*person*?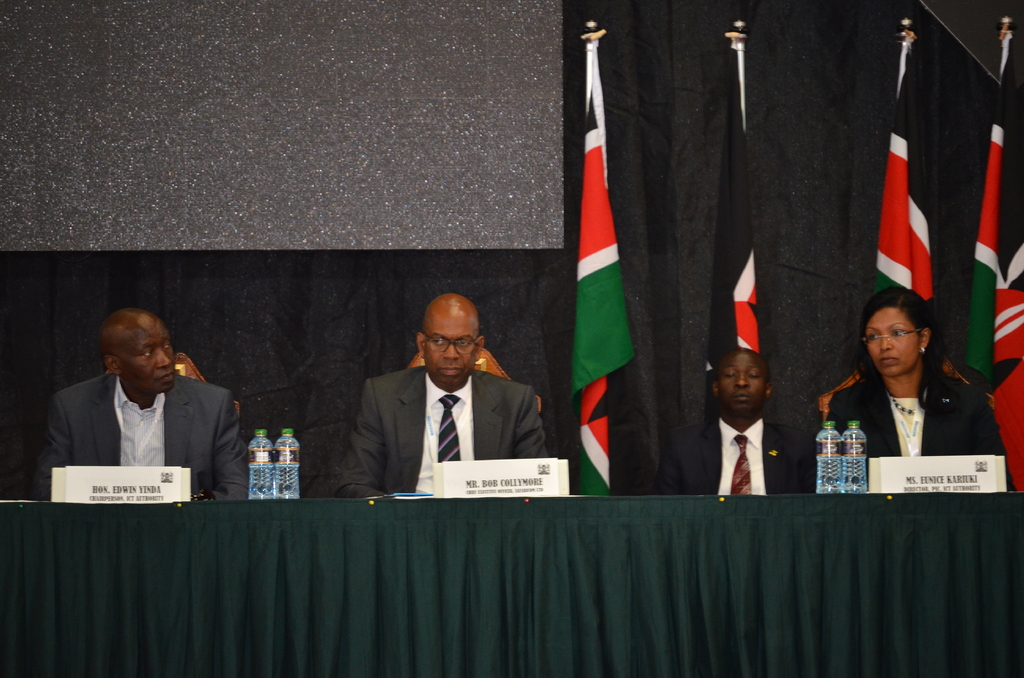
detection(334, 293, 545, 499)
